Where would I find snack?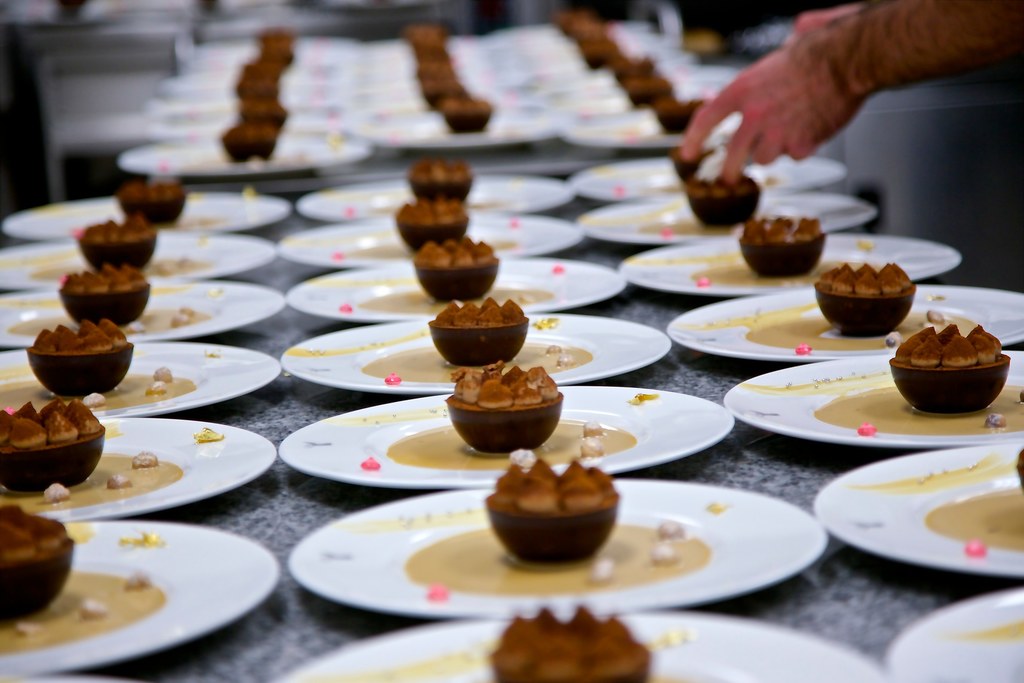
At bbox(0, 497, 70, 617).
